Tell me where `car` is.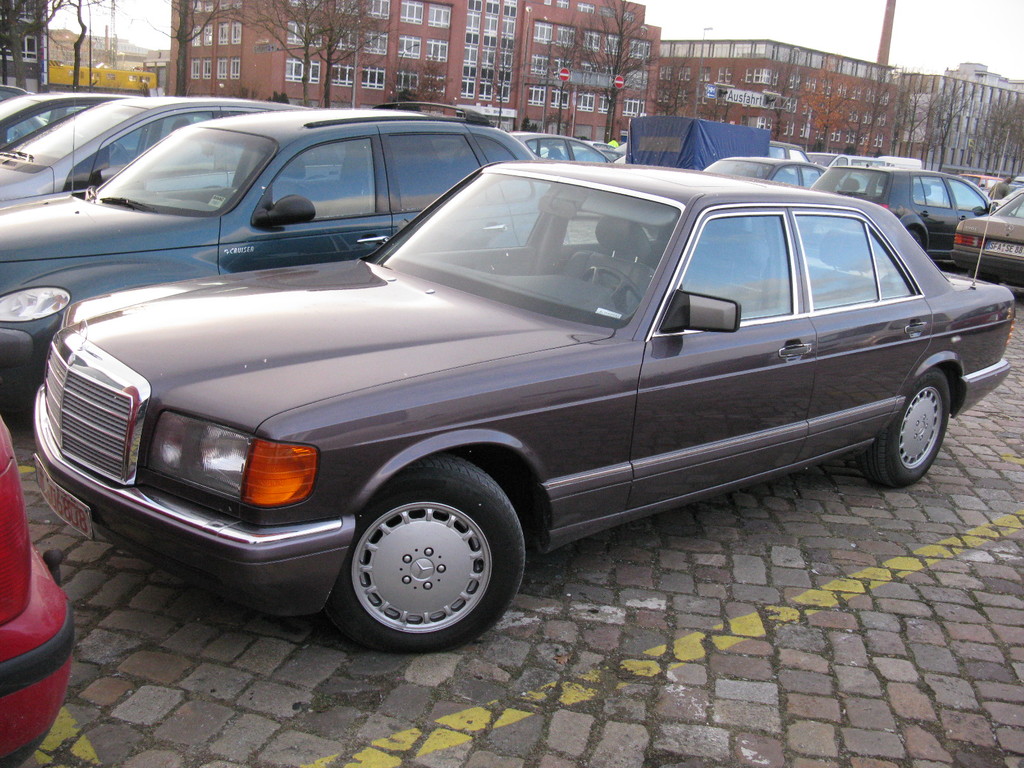
`car` is at select_region(812, 167, 996, 273).
